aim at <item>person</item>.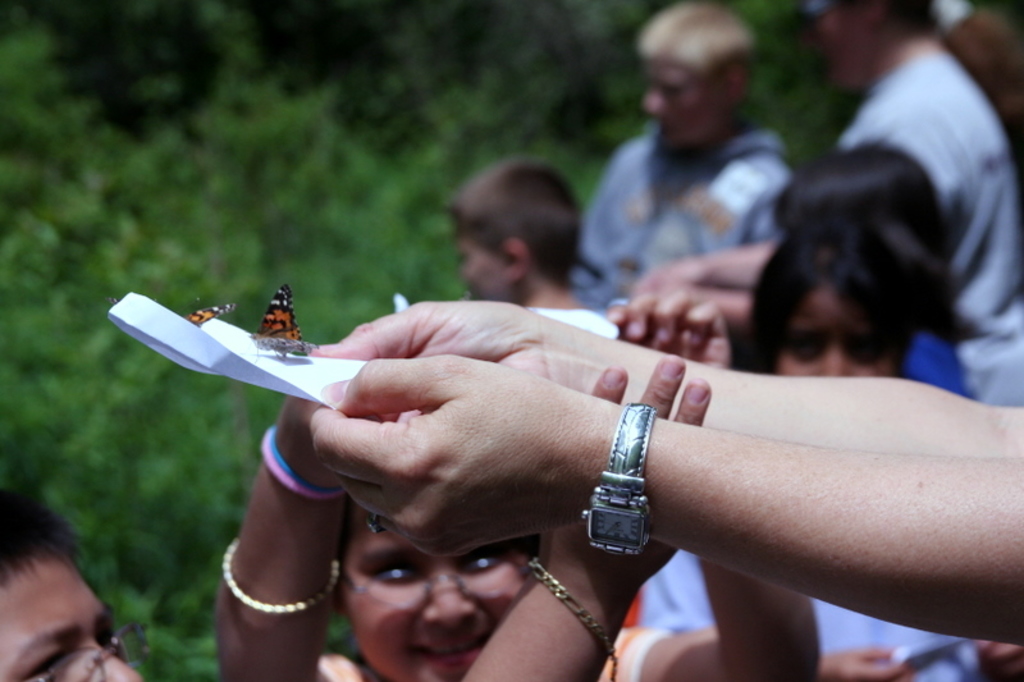
Aimed at select_region(461, 163, 622, 333).
